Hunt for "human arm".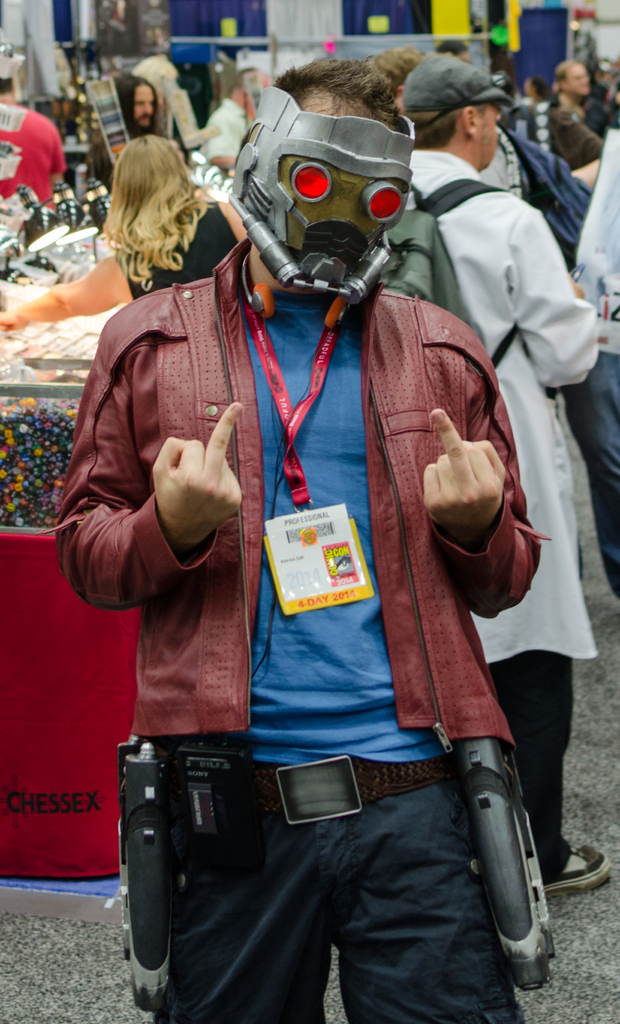
Hunted down at 214,199,259,274.
